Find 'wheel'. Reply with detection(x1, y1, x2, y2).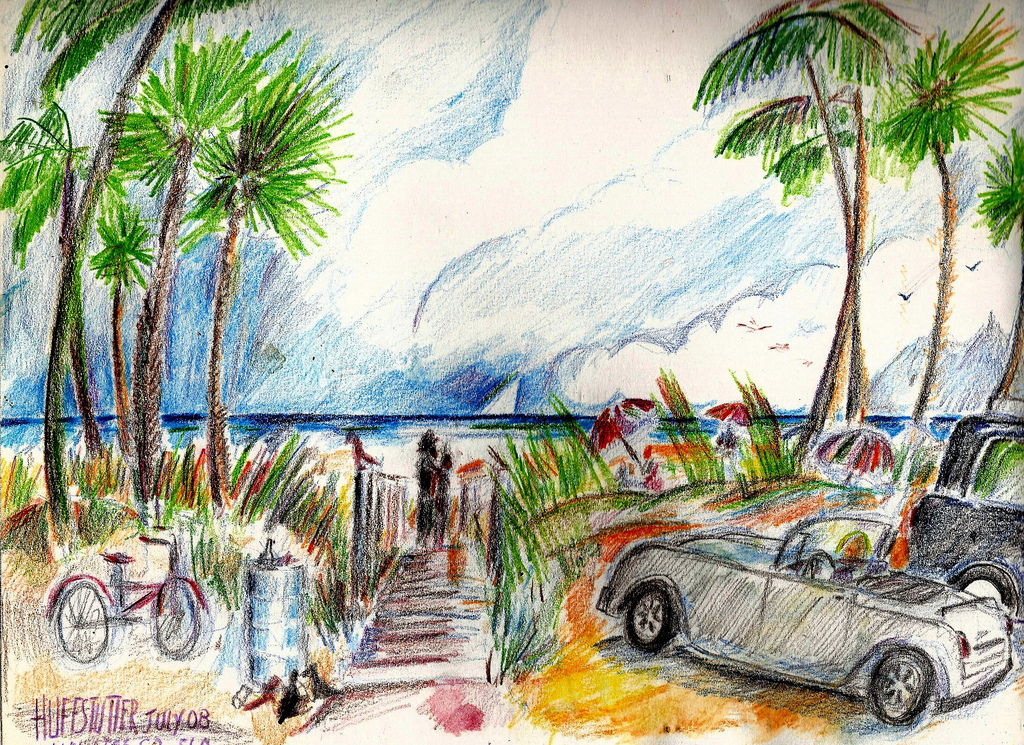
detection(876, 647, 924, 720).
